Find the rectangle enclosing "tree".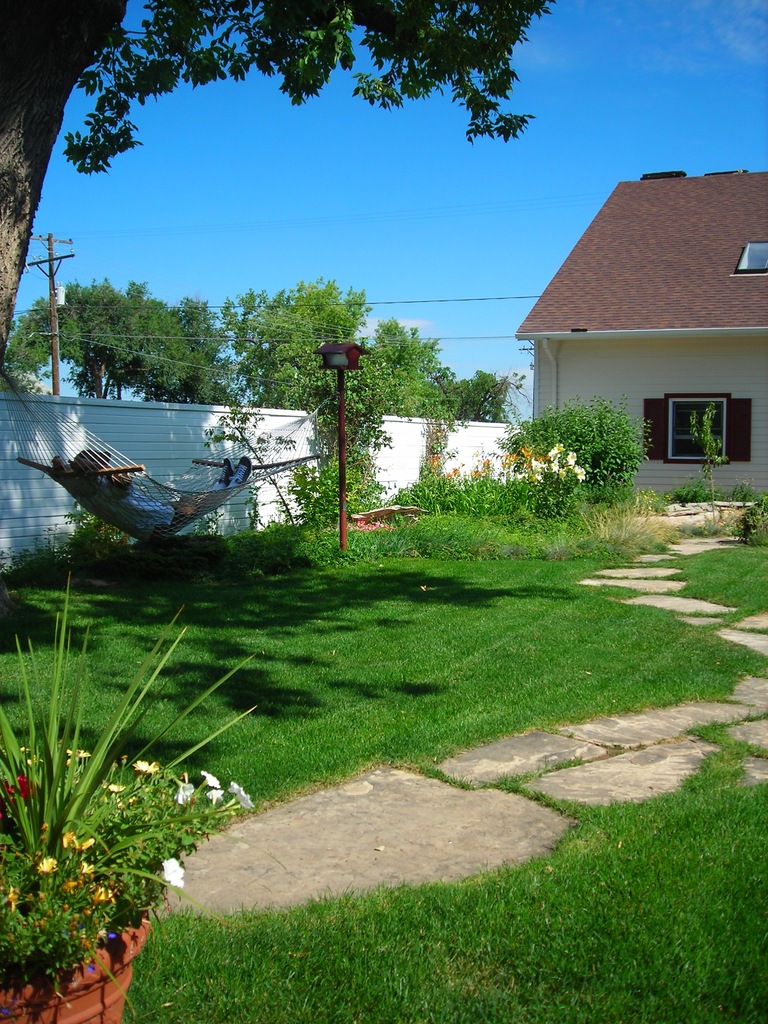
x1=173 y1=296 x2=242 y2=408.
